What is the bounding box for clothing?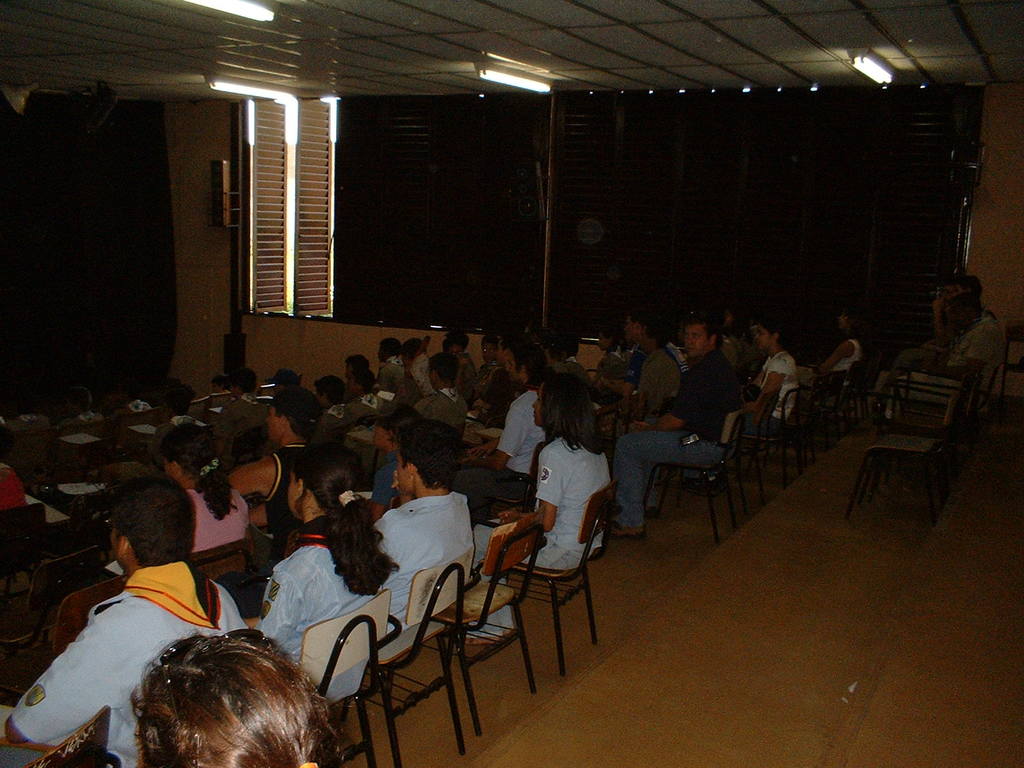
[x1=221, y1=387, x2=268, y2=431].
